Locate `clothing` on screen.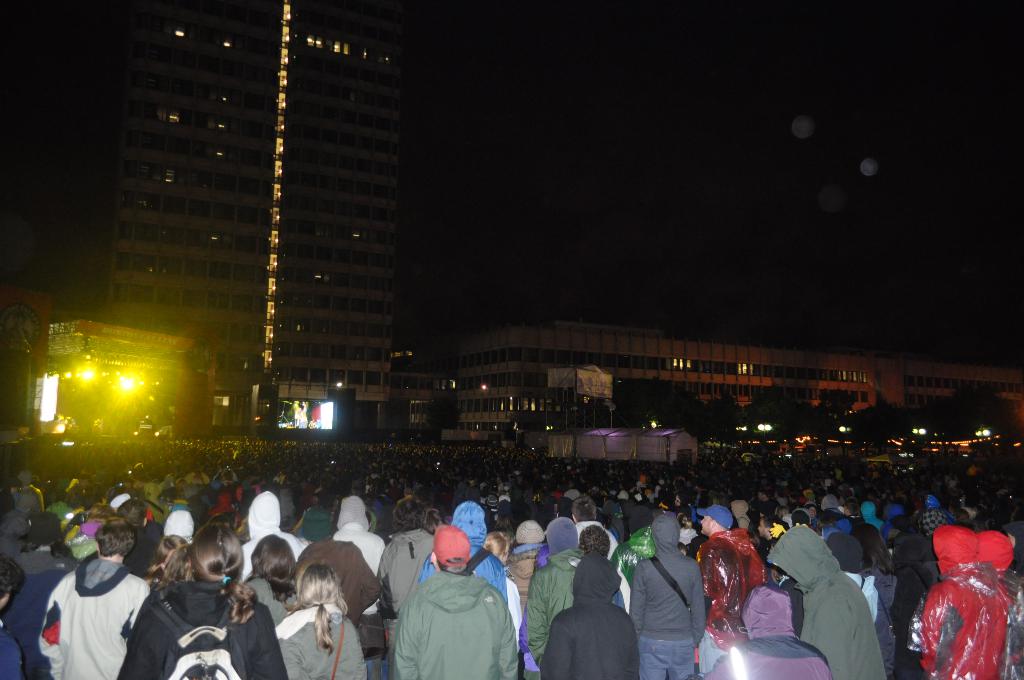
On screen at [x1=385, y1=553, x2=526, y2=679].
